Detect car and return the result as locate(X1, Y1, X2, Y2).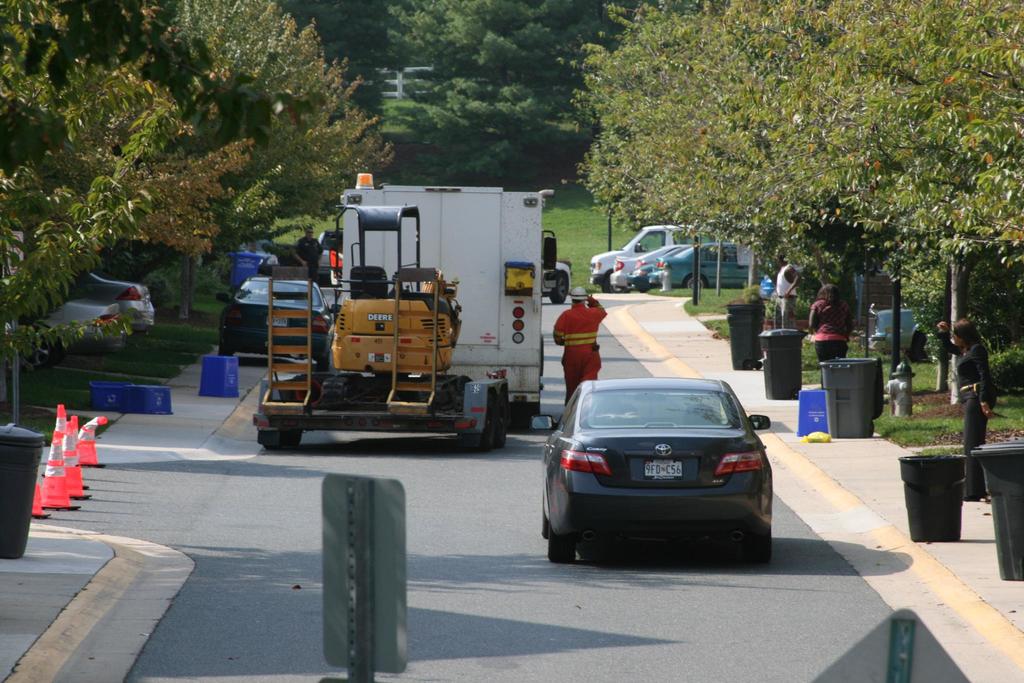
locate(625, 239, 694, 286).
